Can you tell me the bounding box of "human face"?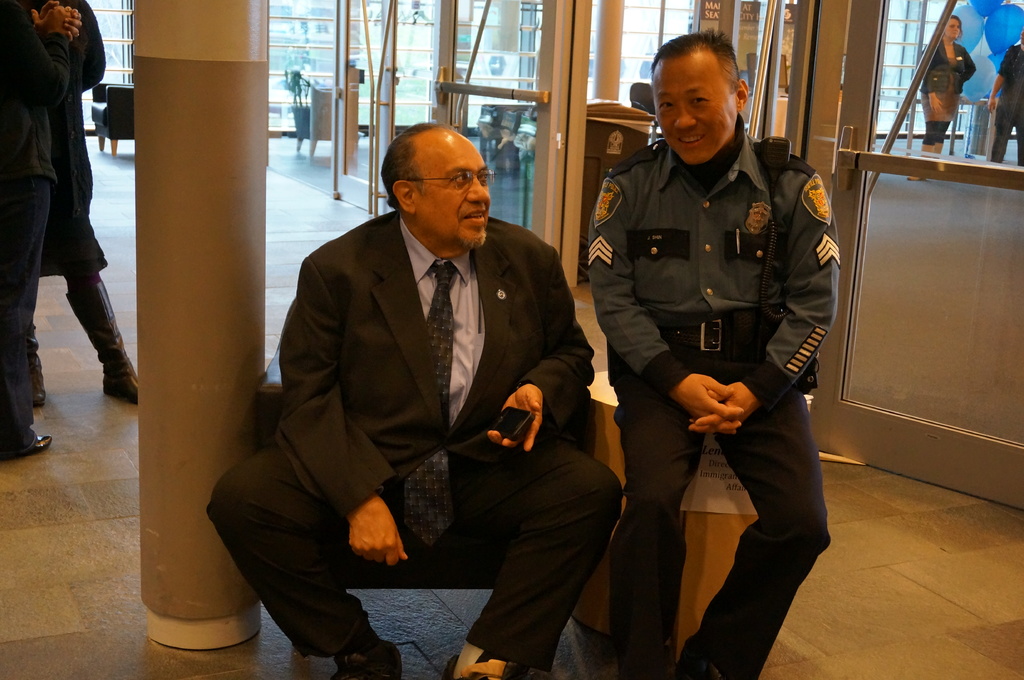
(left=414, top=136, right=493, bottom=246).
